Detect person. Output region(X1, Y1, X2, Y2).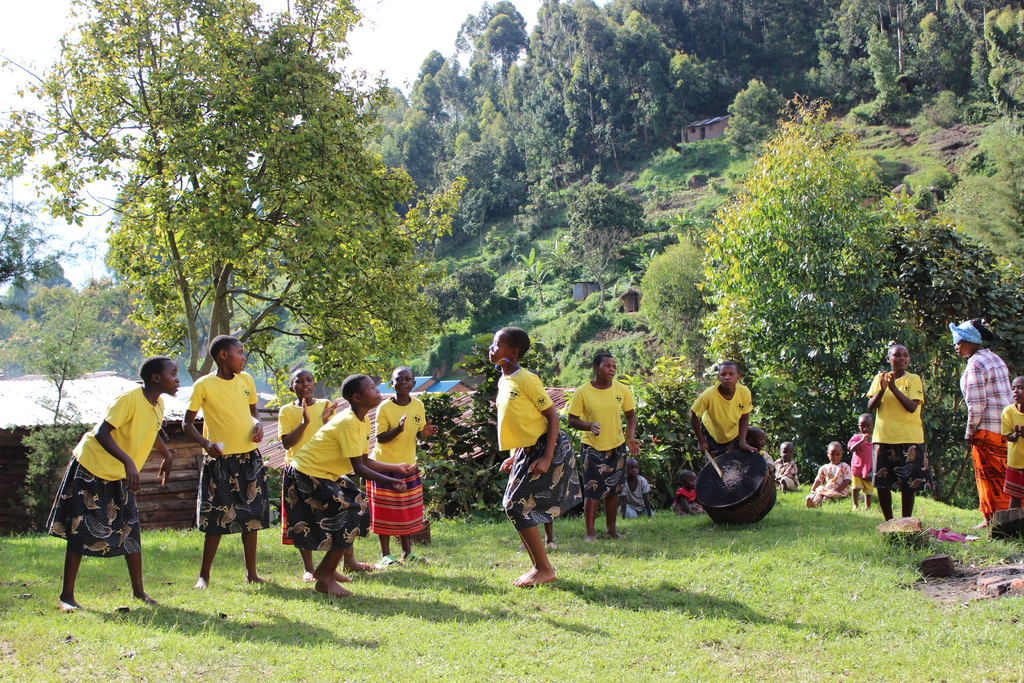
region(684, 359, 777, 482).
